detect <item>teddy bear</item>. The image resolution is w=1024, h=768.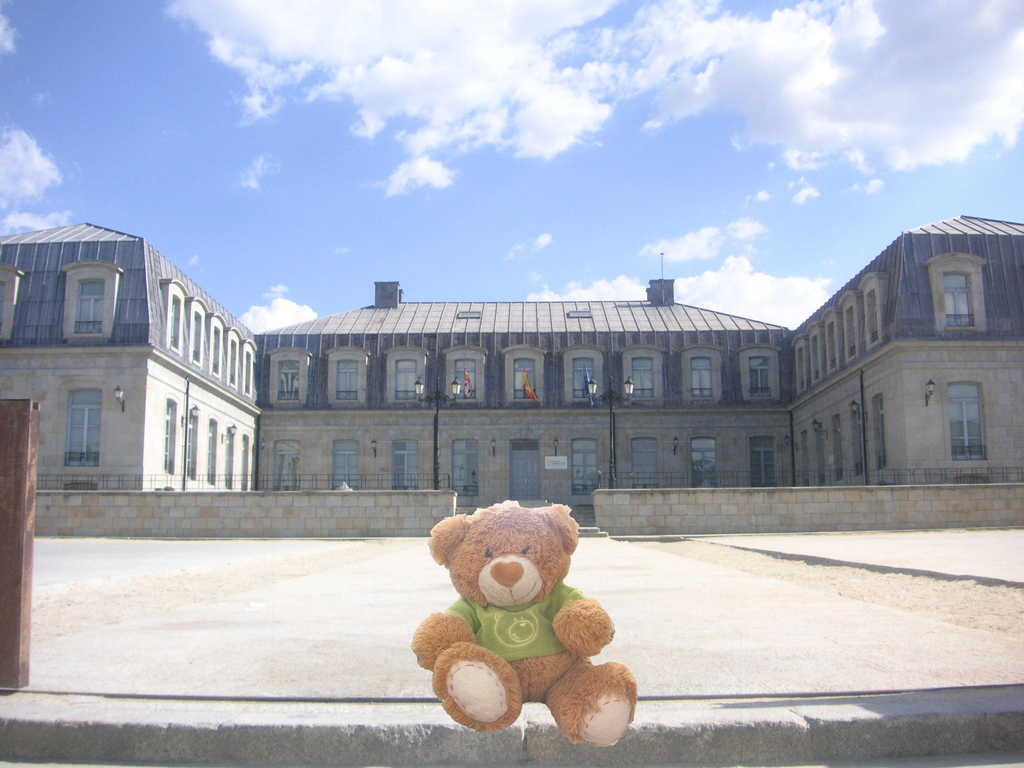
bbox=(412, 500, 637, 751).
